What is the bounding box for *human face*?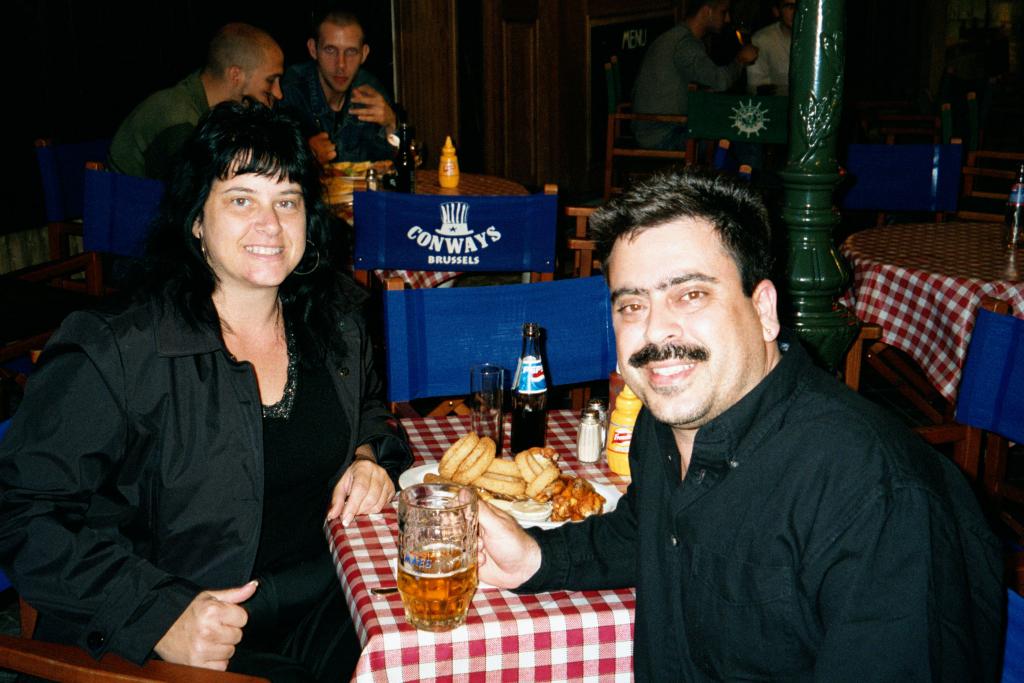
<box>779,2,798,25</box>.
